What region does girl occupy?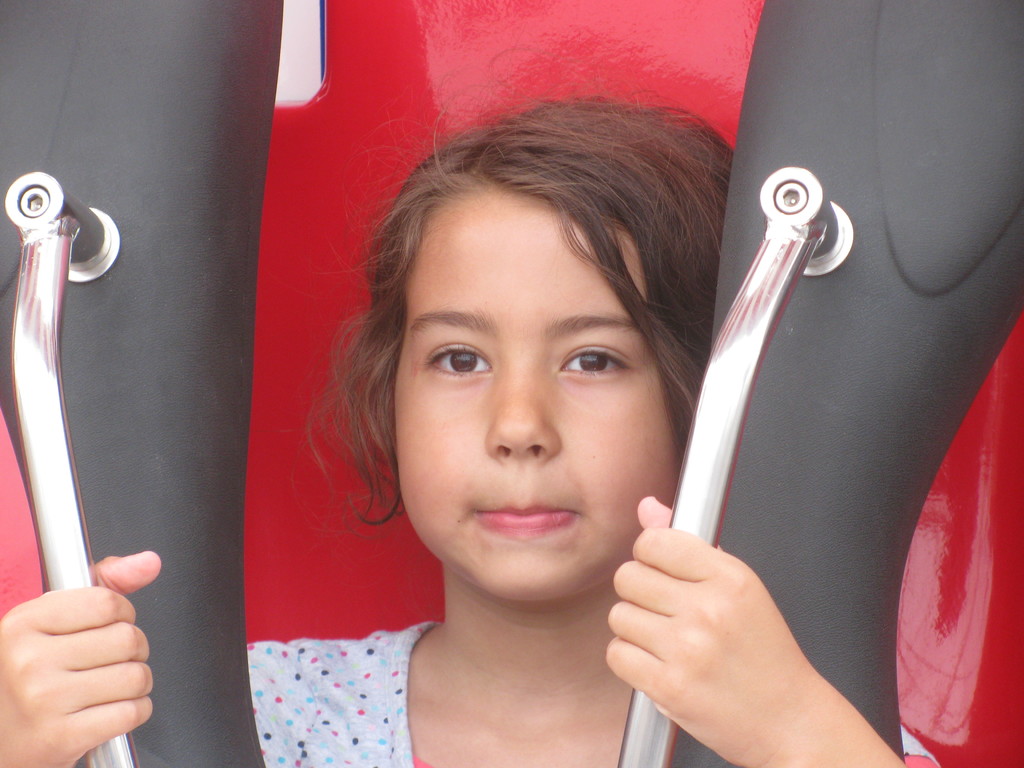
{"left": 0, "top": 89, "right": 941, "bottom": 767}.
